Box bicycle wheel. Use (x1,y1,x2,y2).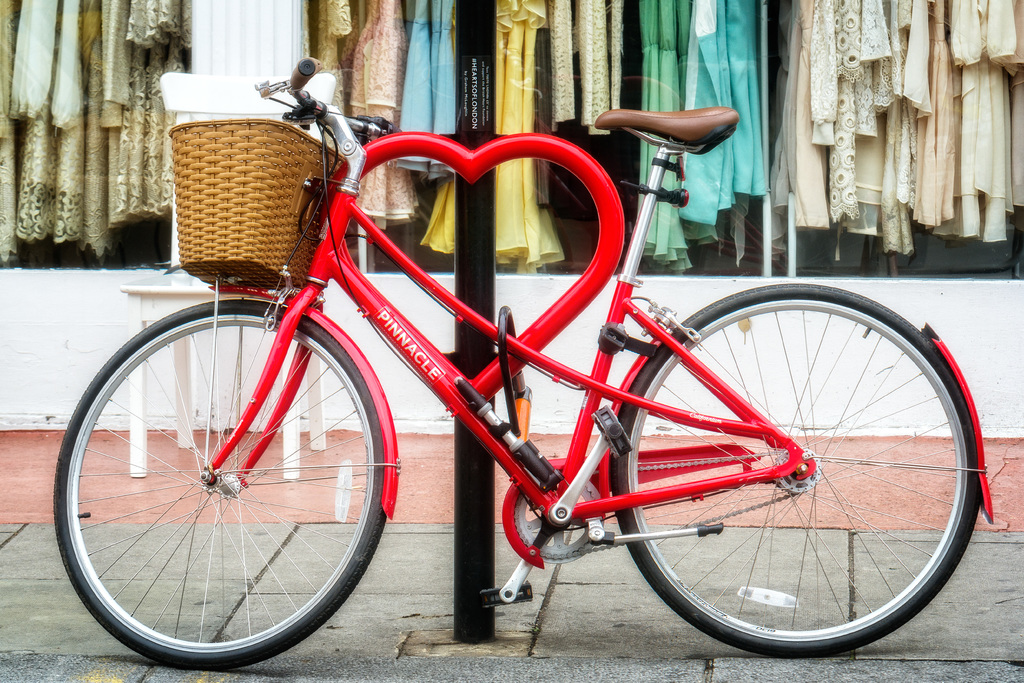
(52,299,385,671).
